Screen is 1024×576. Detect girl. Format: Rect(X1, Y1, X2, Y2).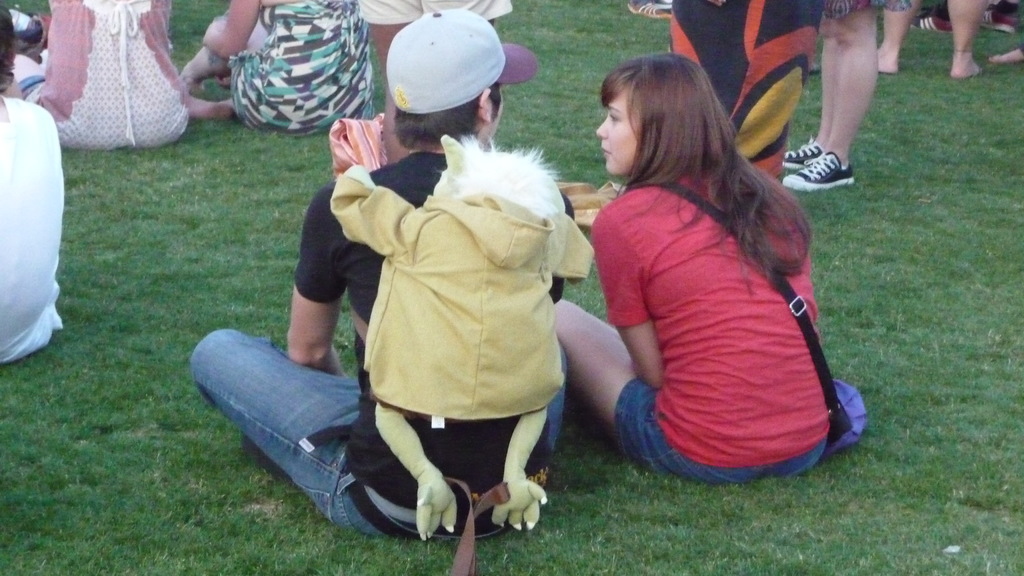
Rect(195, 0, 380, 137).
